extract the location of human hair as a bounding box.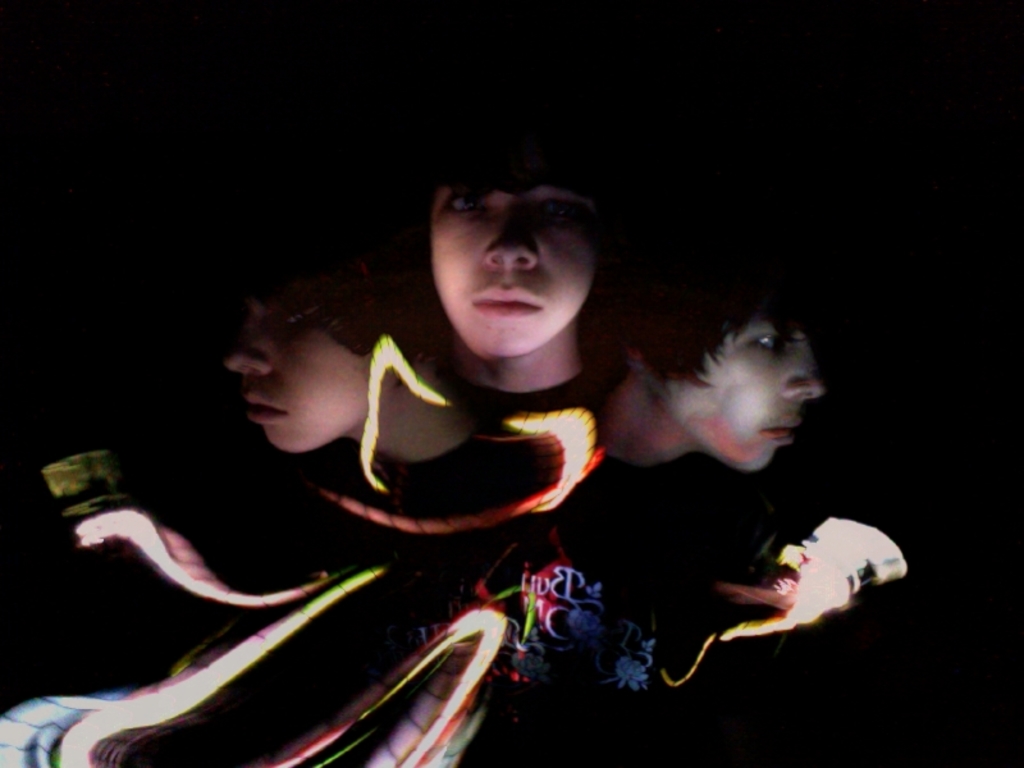
<box>421,114,613,202</box>.
